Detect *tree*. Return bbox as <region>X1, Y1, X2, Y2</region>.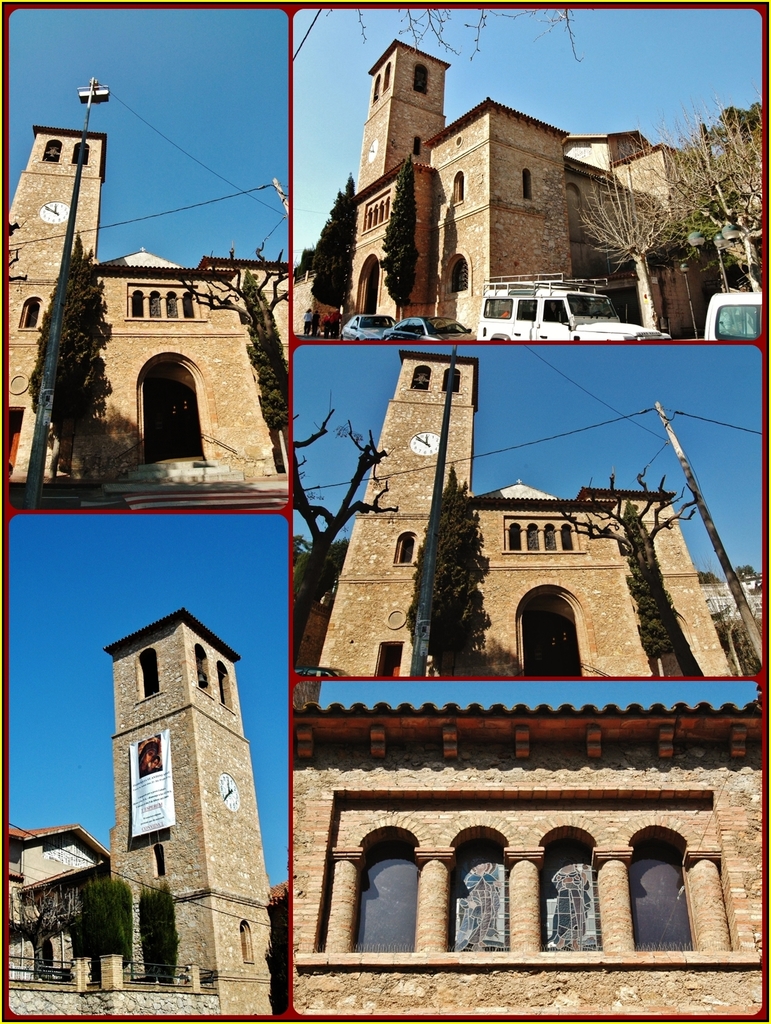
<region>132, 871, 182, 990</region>.
